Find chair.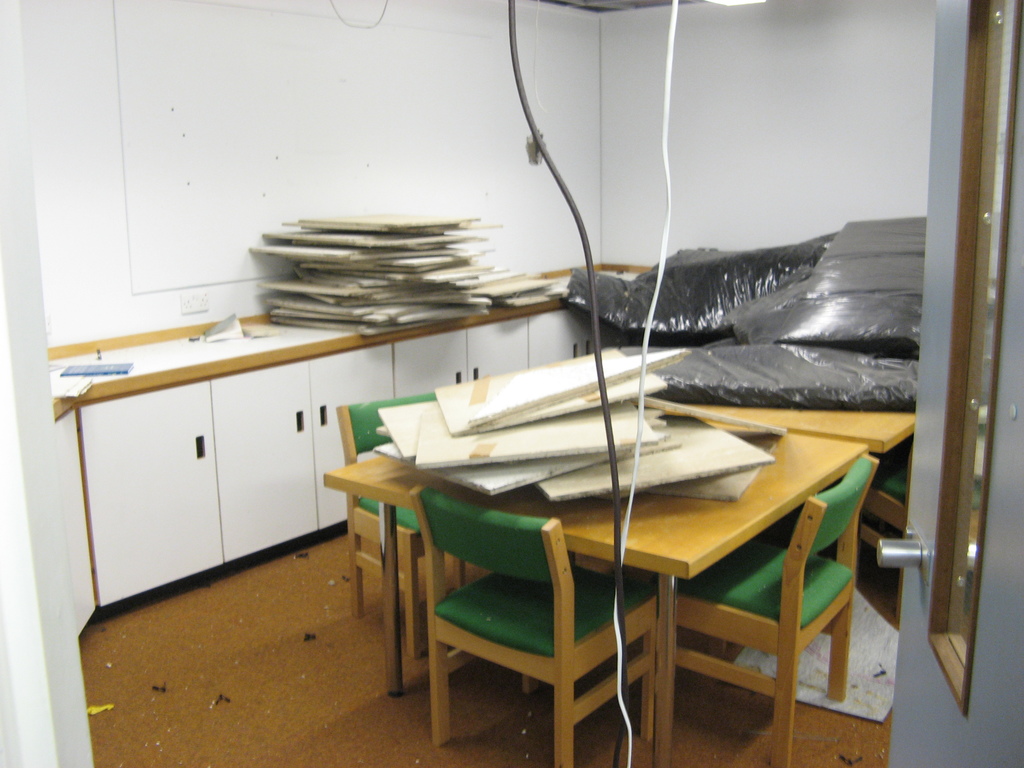
bbox=(641, 452, 879, 767).
